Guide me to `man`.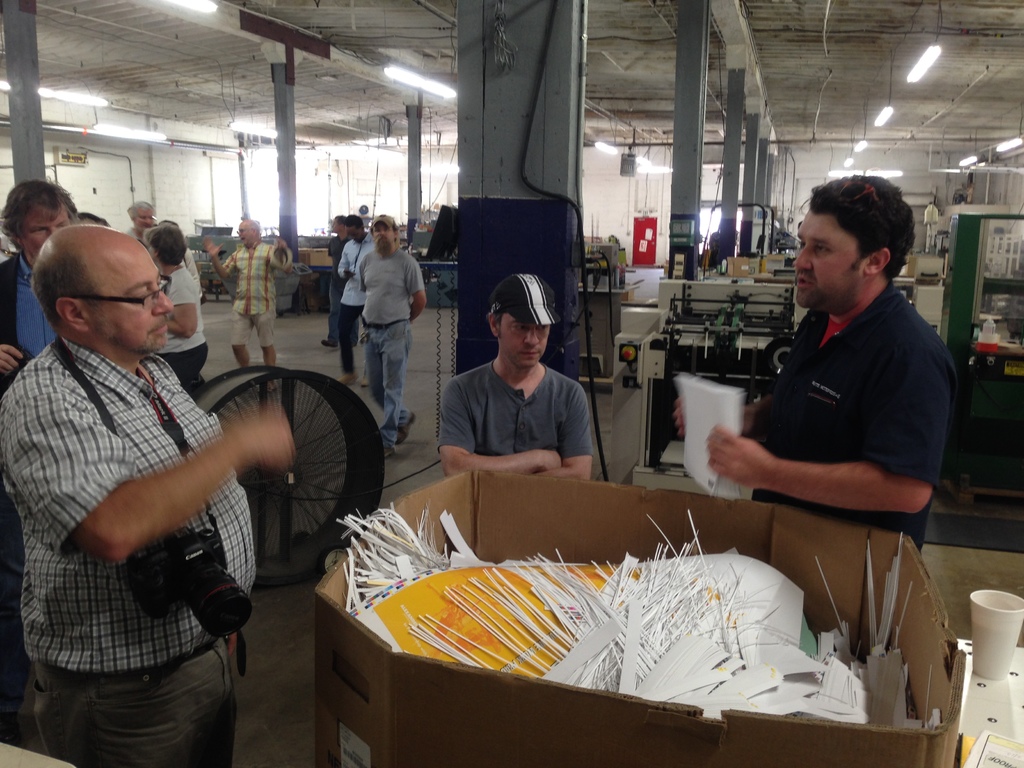
Guidance: bbox=(124, 195, 159, 241).
